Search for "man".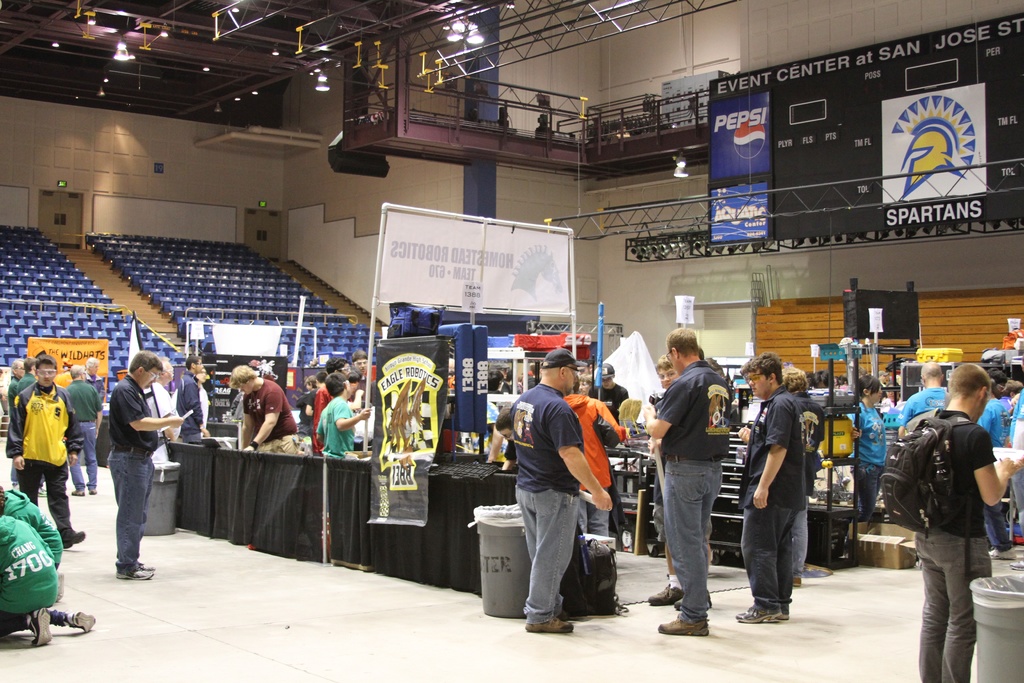
Found at [814,368,832,388].
